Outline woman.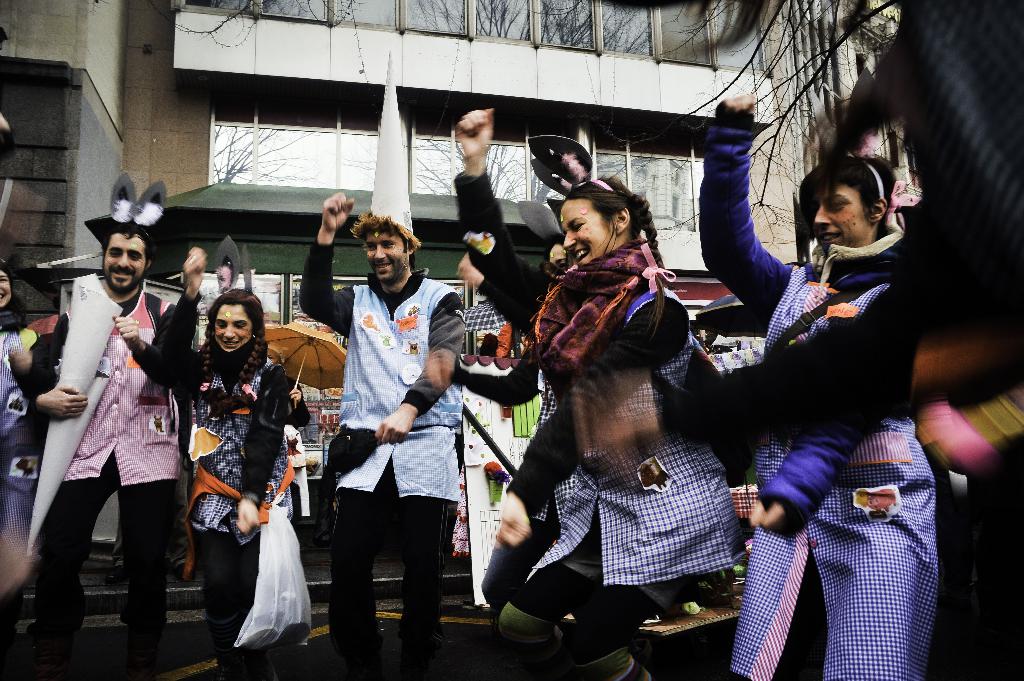
Outline: rect(0, 258, 54, 444).
